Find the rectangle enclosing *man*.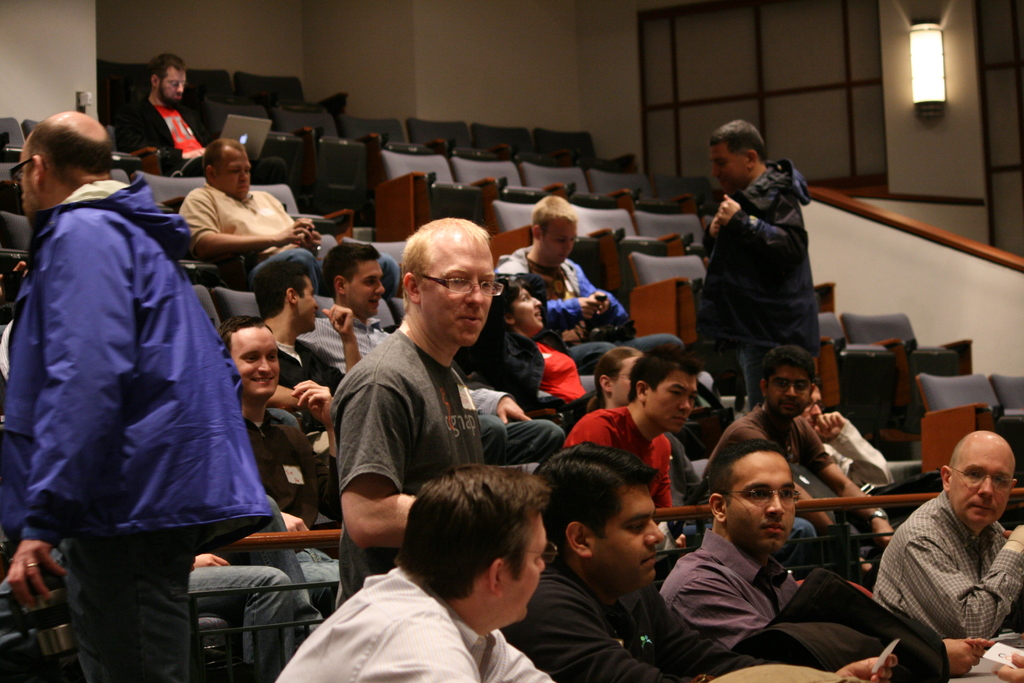
x1=497, y1=441, x2=899, y2=682.
